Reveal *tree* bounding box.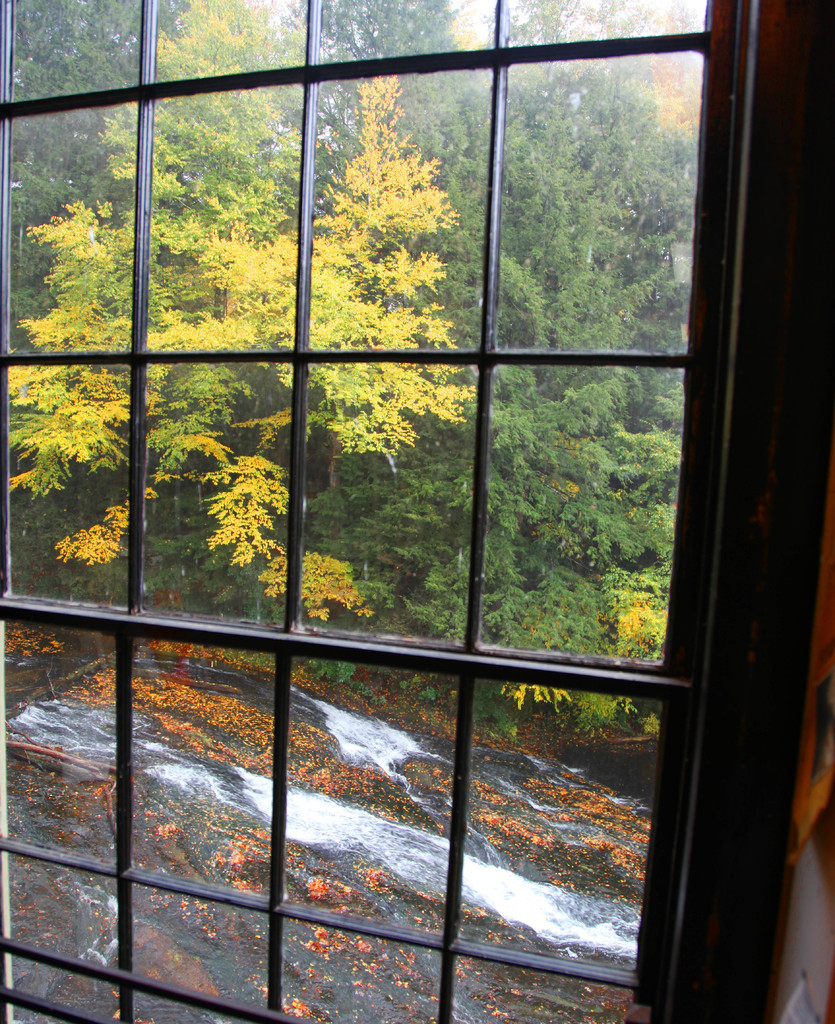
Revealed: 7, 0, 473, 621.
